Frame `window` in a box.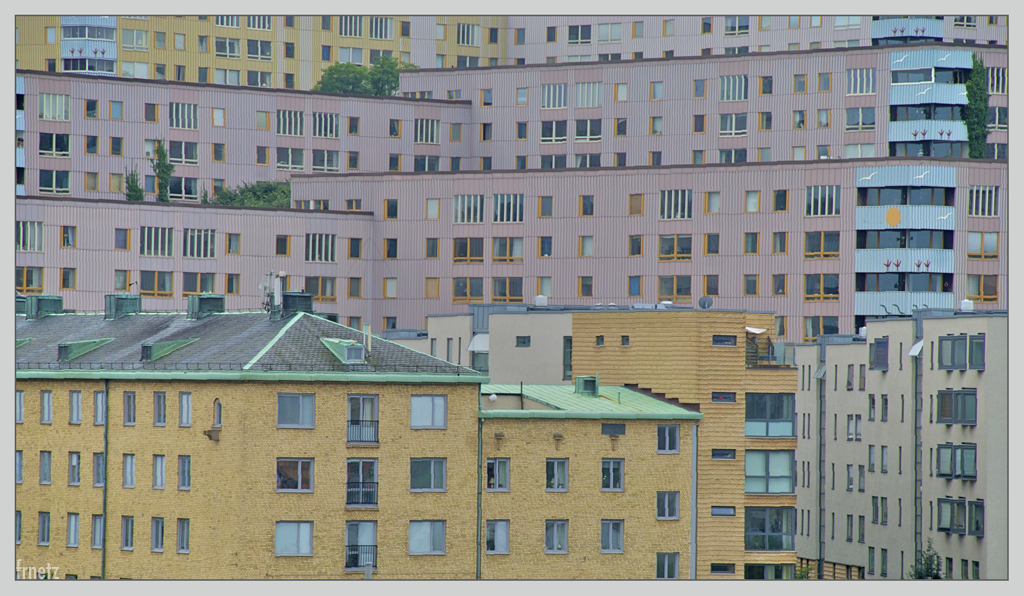
(124, 454, 135, 488).
